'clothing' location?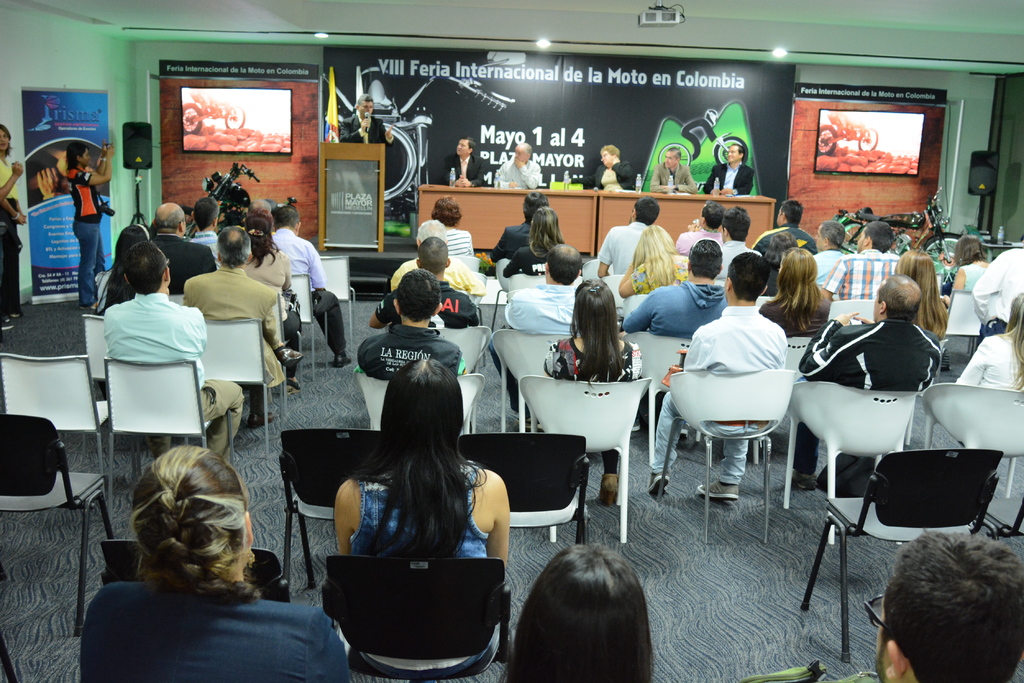
rect(275, 230, 349, 351)
